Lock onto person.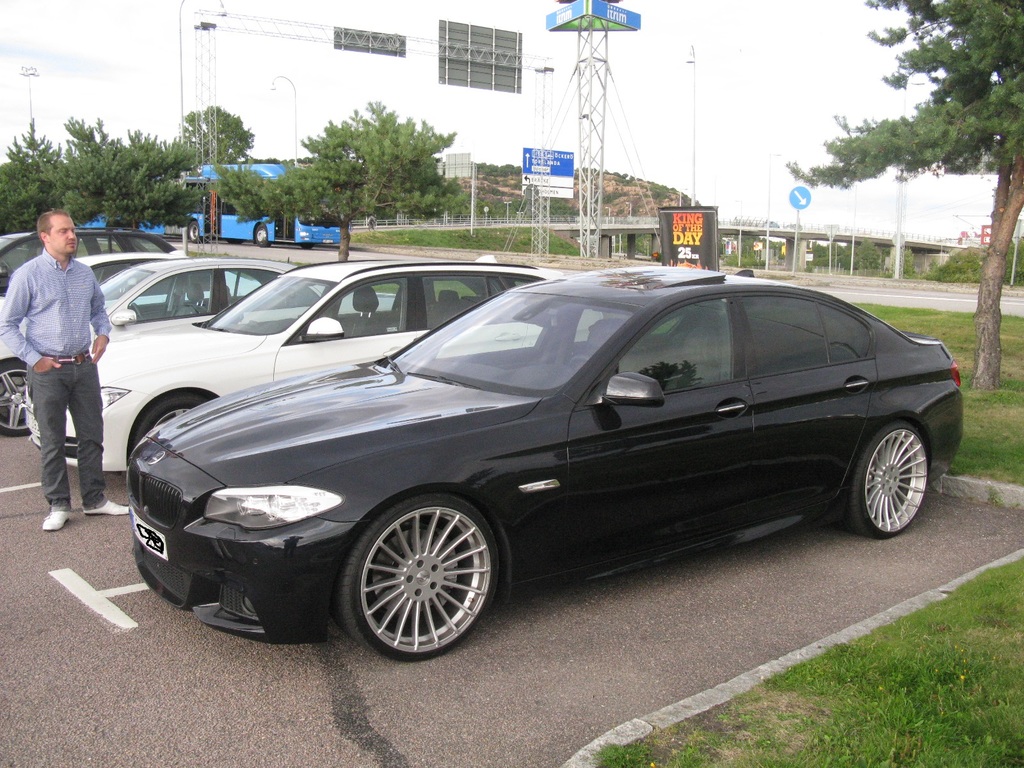
Locked: left=0, top=208, right=133, bottom=536.
